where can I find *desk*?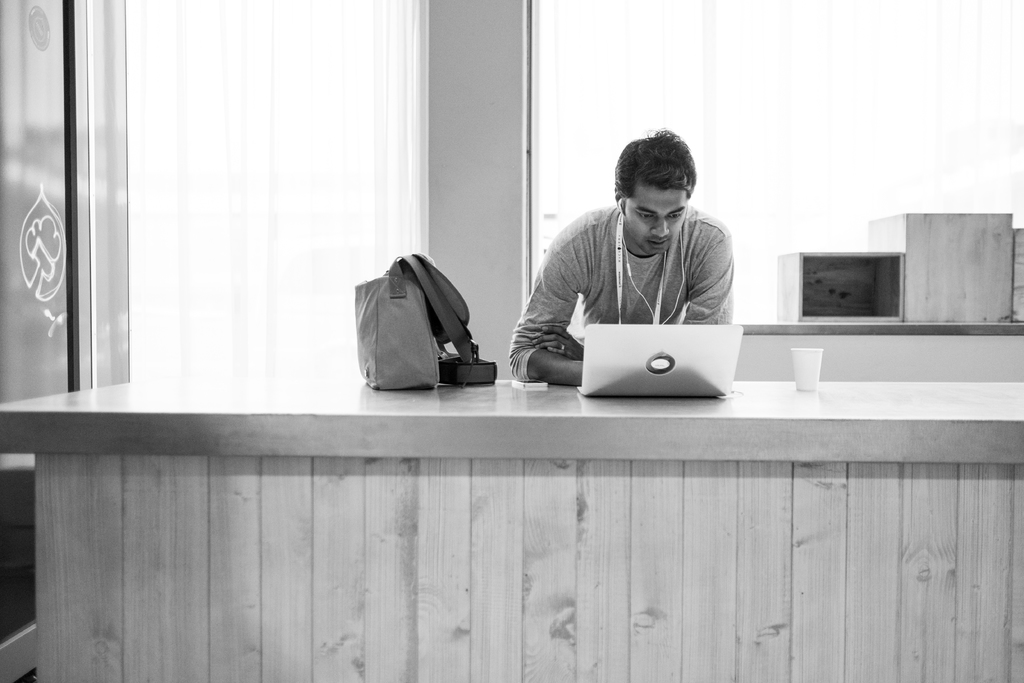
You can find it at (0, 358, 1023, 677).
